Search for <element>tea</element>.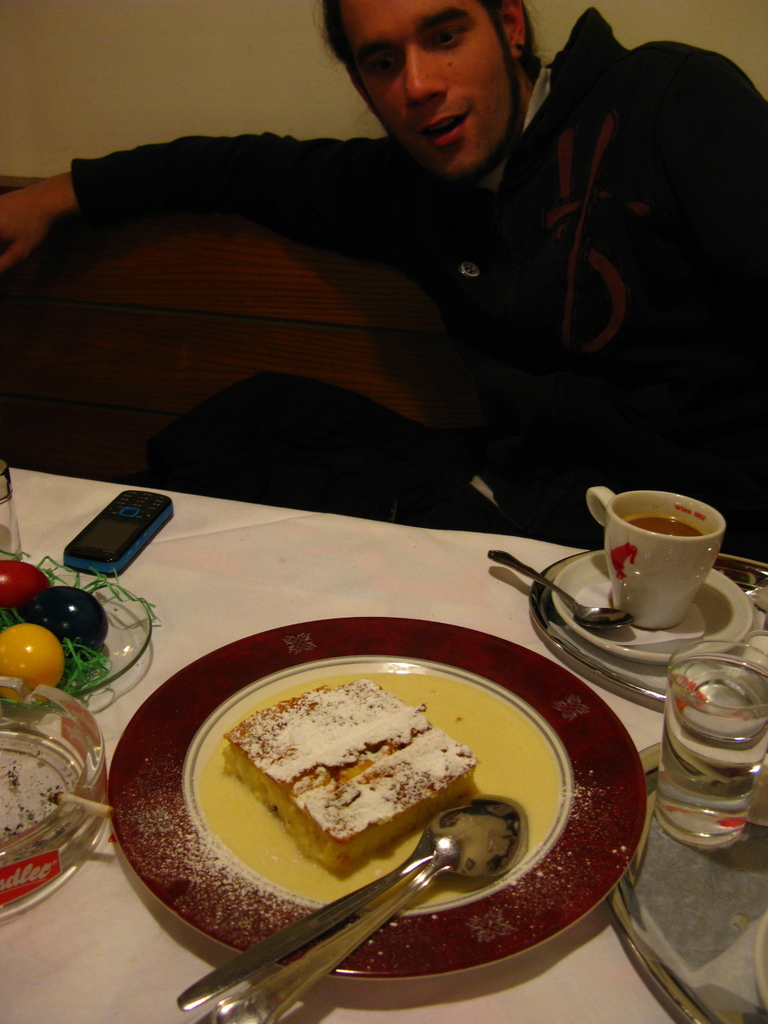
Found at region(627, 514, 701, 538).
